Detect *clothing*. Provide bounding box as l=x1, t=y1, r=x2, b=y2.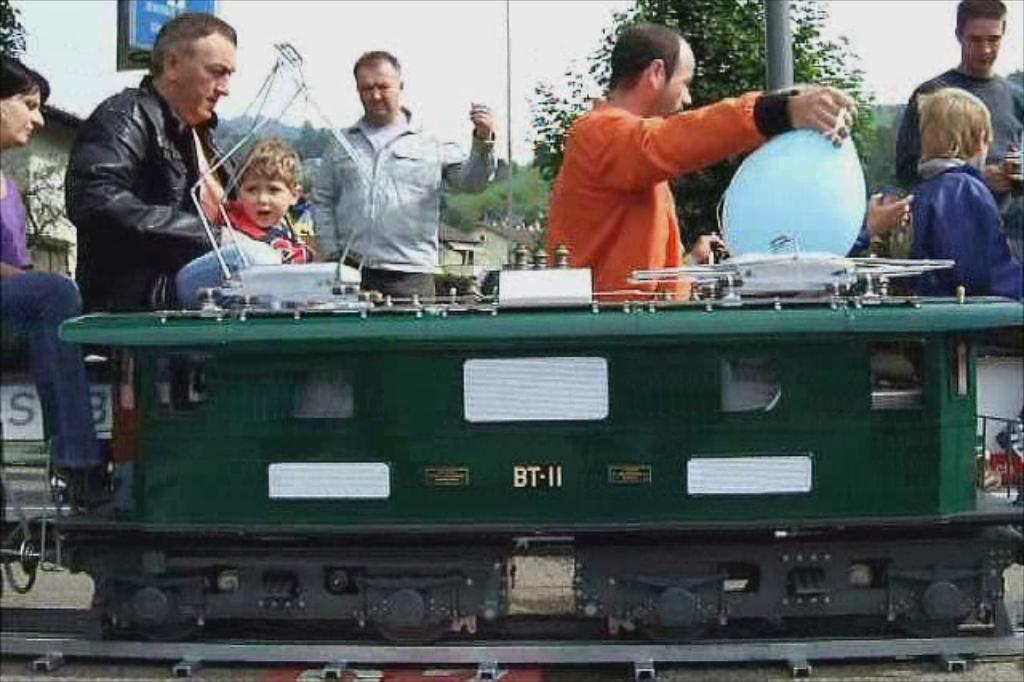
l=555, t=66, r=805, b=272.
